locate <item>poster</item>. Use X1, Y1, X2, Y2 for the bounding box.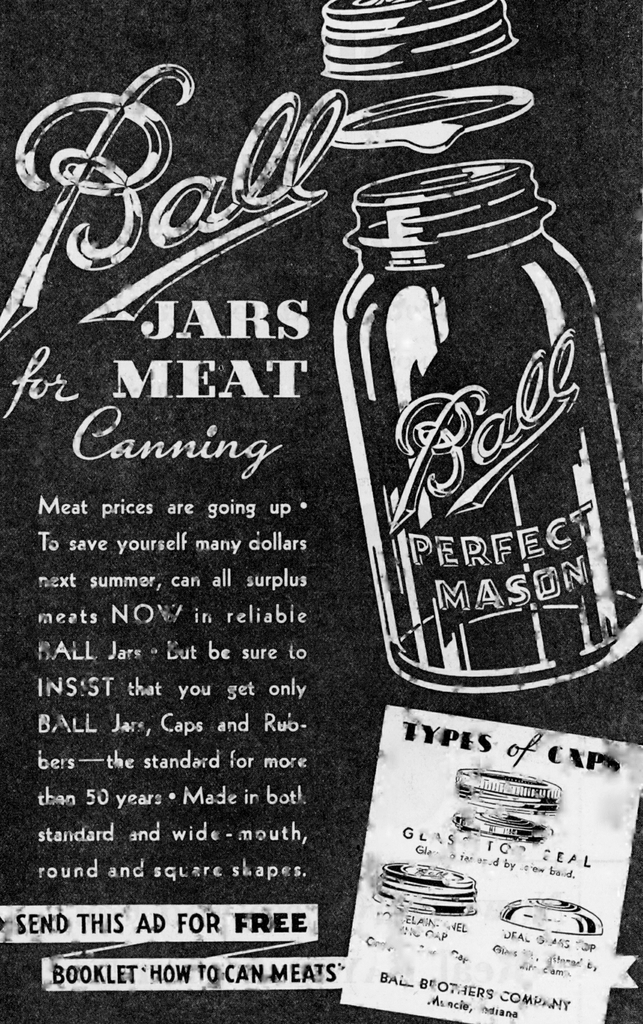
0, 0, 642, 1023.
